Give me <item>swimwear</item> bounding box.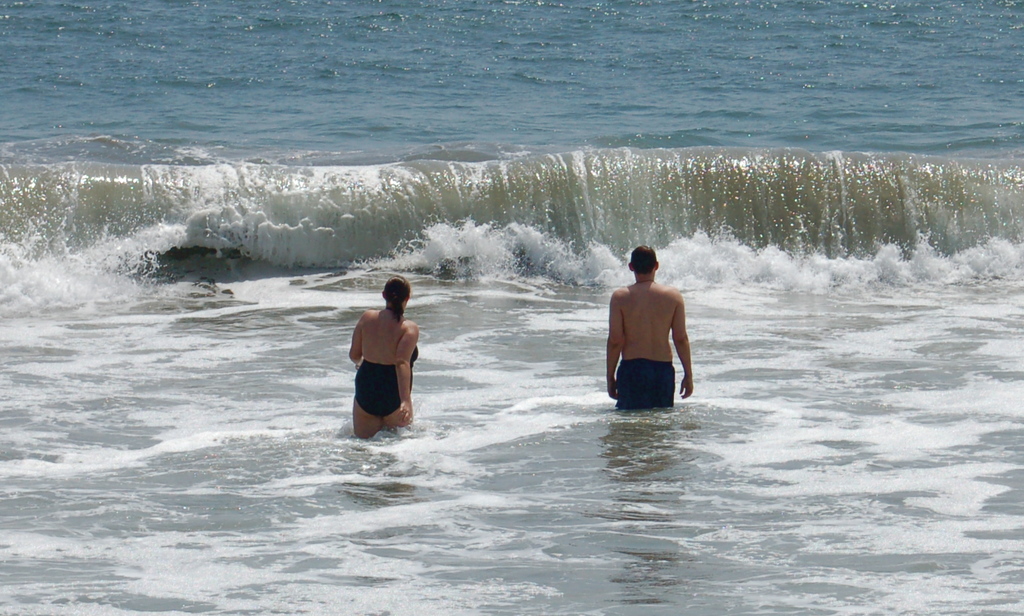
box=[615, 355, 673, 407].
